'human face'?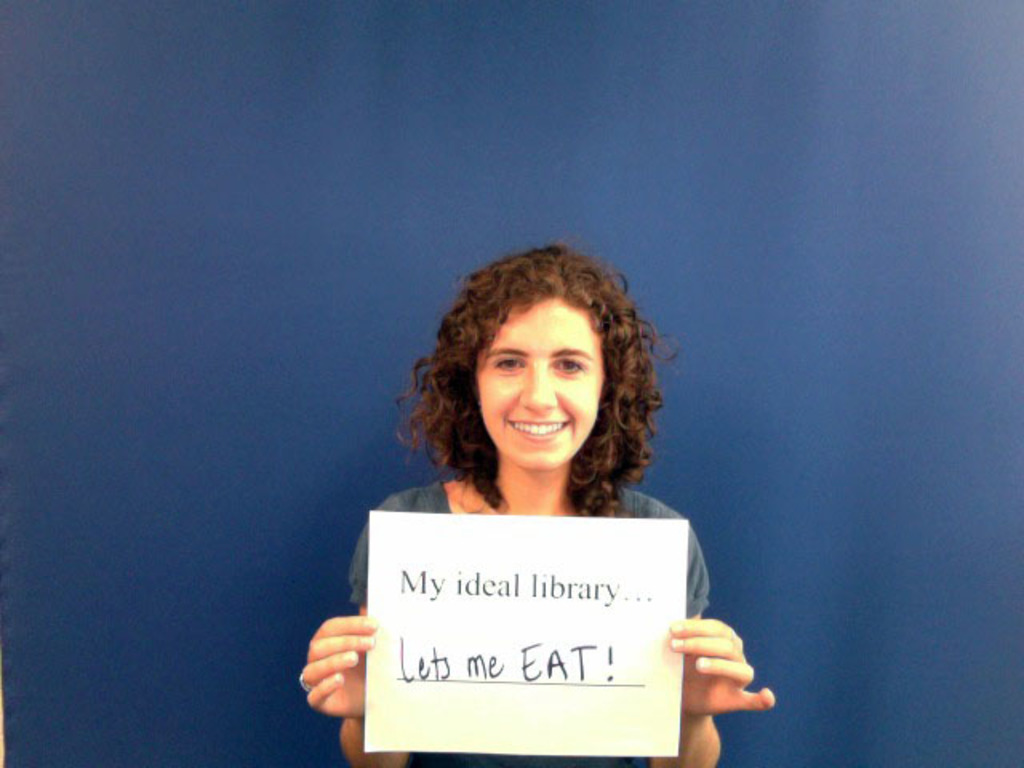
474:293:602:466
